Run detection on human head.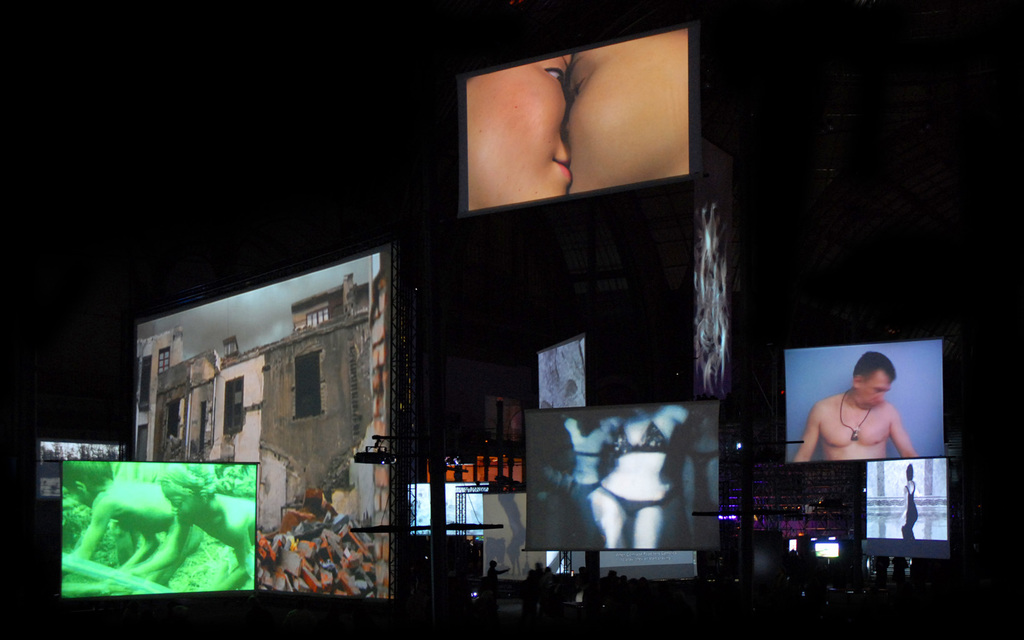
Result: [566,47,689,194].
